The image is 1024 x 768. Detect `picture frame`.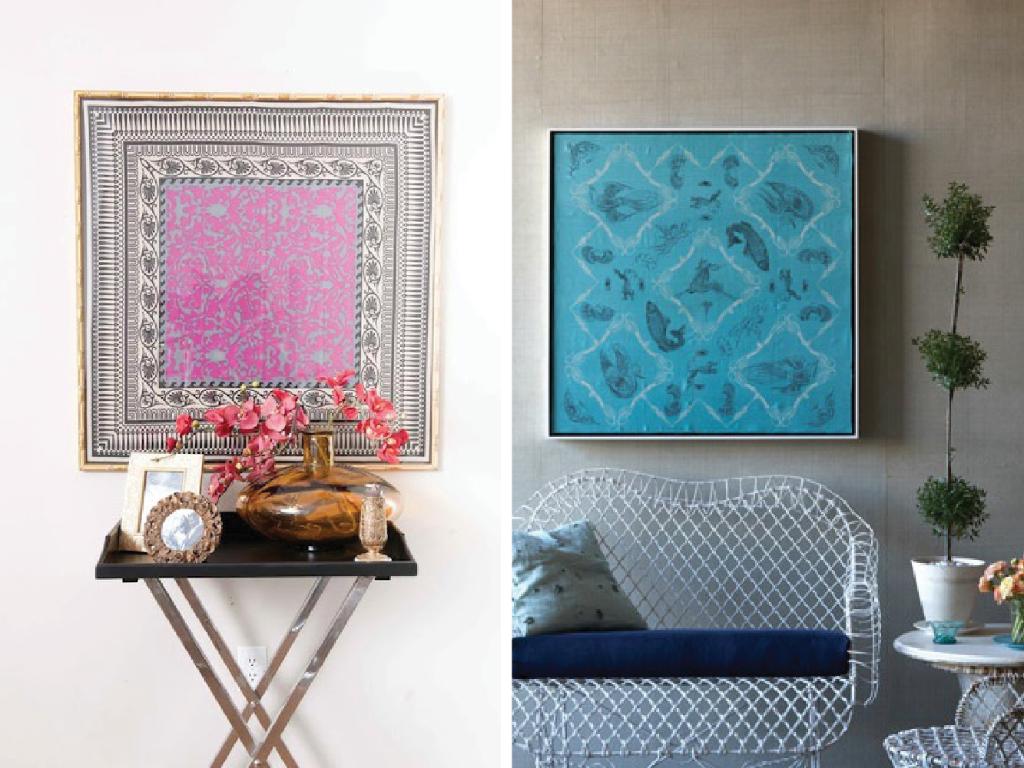
Detection: [left=80, top=91, right=449, bottom=525].
